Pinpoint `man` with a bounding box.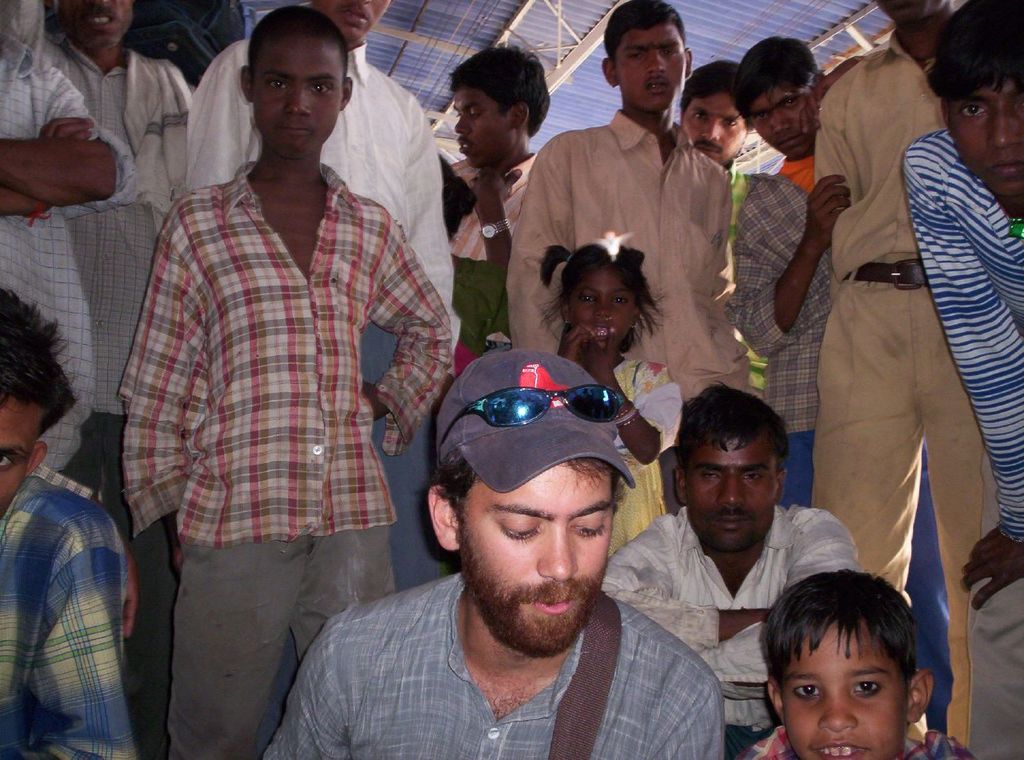
x1=810, y1=0, x2=987, y2=759.
